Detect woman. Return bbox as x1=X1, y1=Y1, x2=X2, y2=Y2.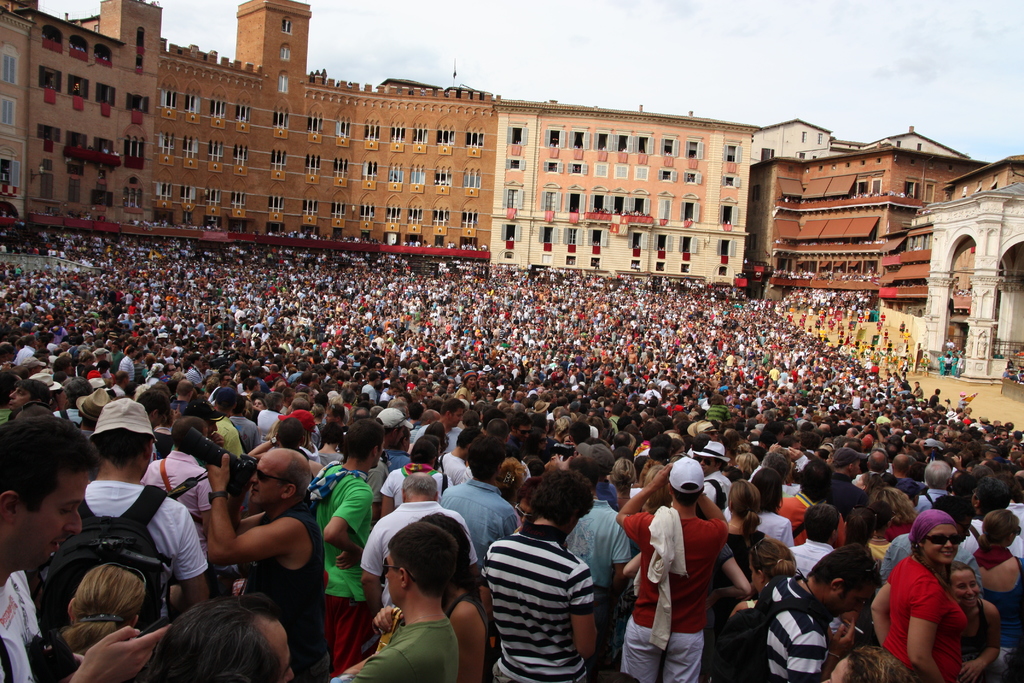
x1=58, y1=381, x2=121, y2=440.
